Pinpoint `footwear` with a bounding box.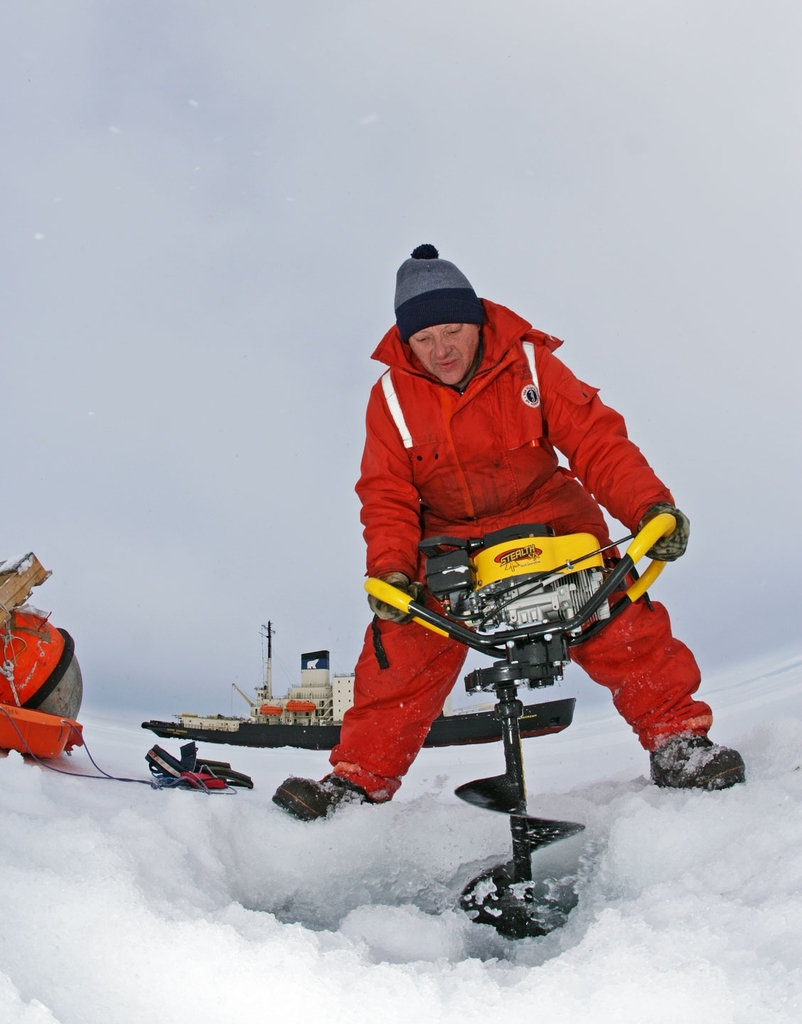
rect(272, 774, 368, 823).
